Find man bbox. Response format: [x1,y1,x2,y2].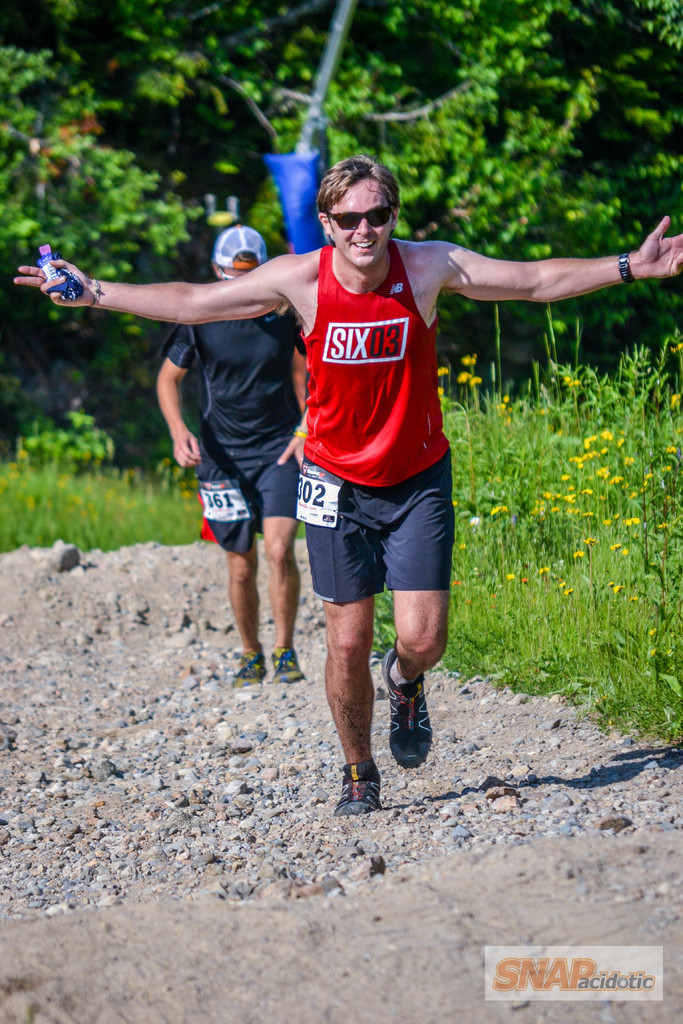
[8,150,682,824].
